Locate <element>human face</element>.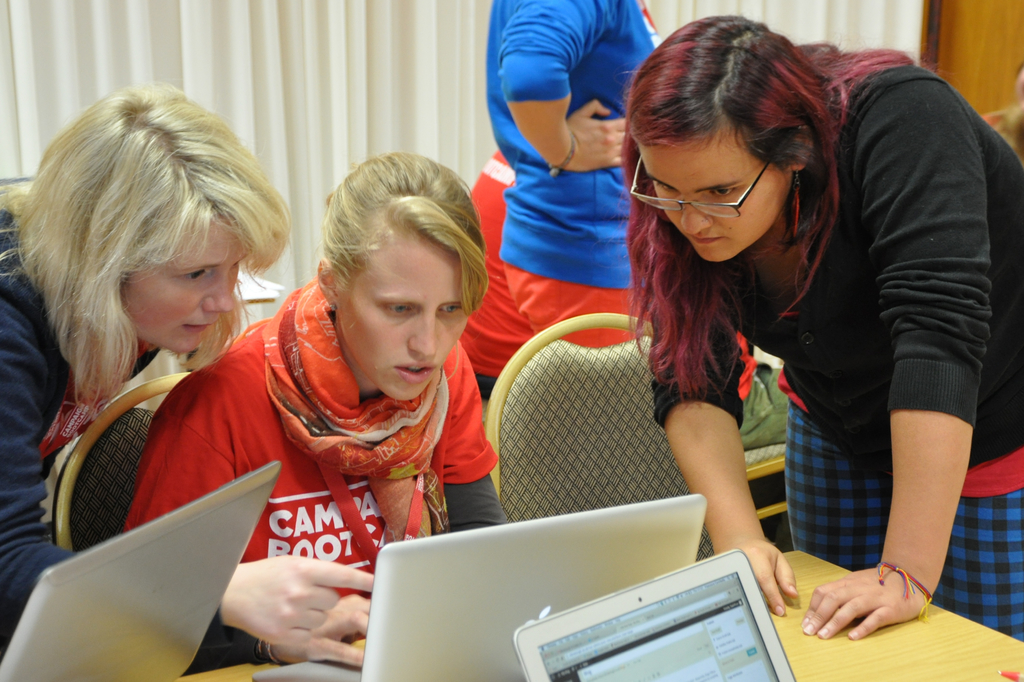
Bounding box: {"x1": 337, "y1": 231, "x2": 467, "y2": 402}.
